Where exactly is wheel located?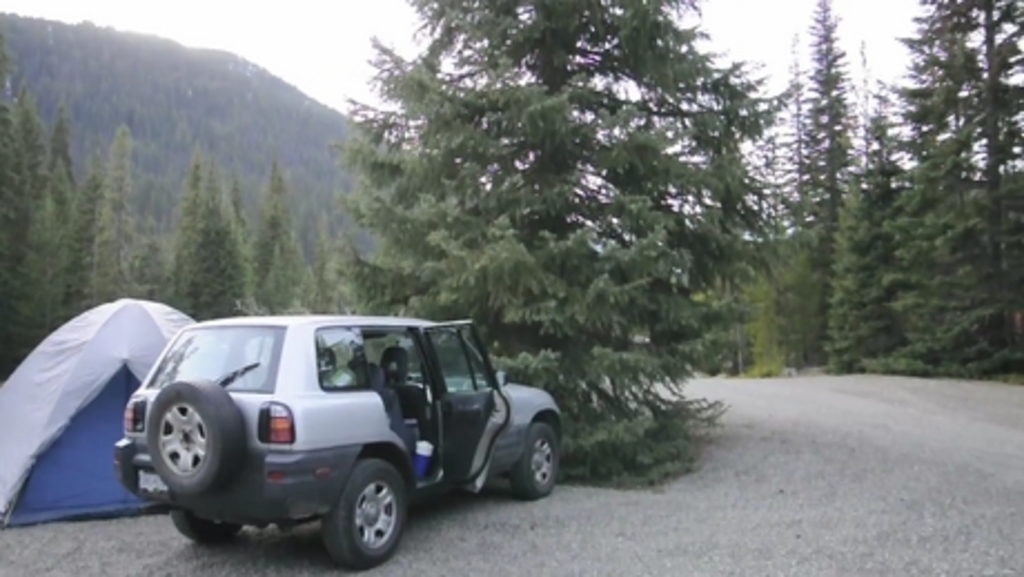
Its bounding box is 169/508/247/552.
